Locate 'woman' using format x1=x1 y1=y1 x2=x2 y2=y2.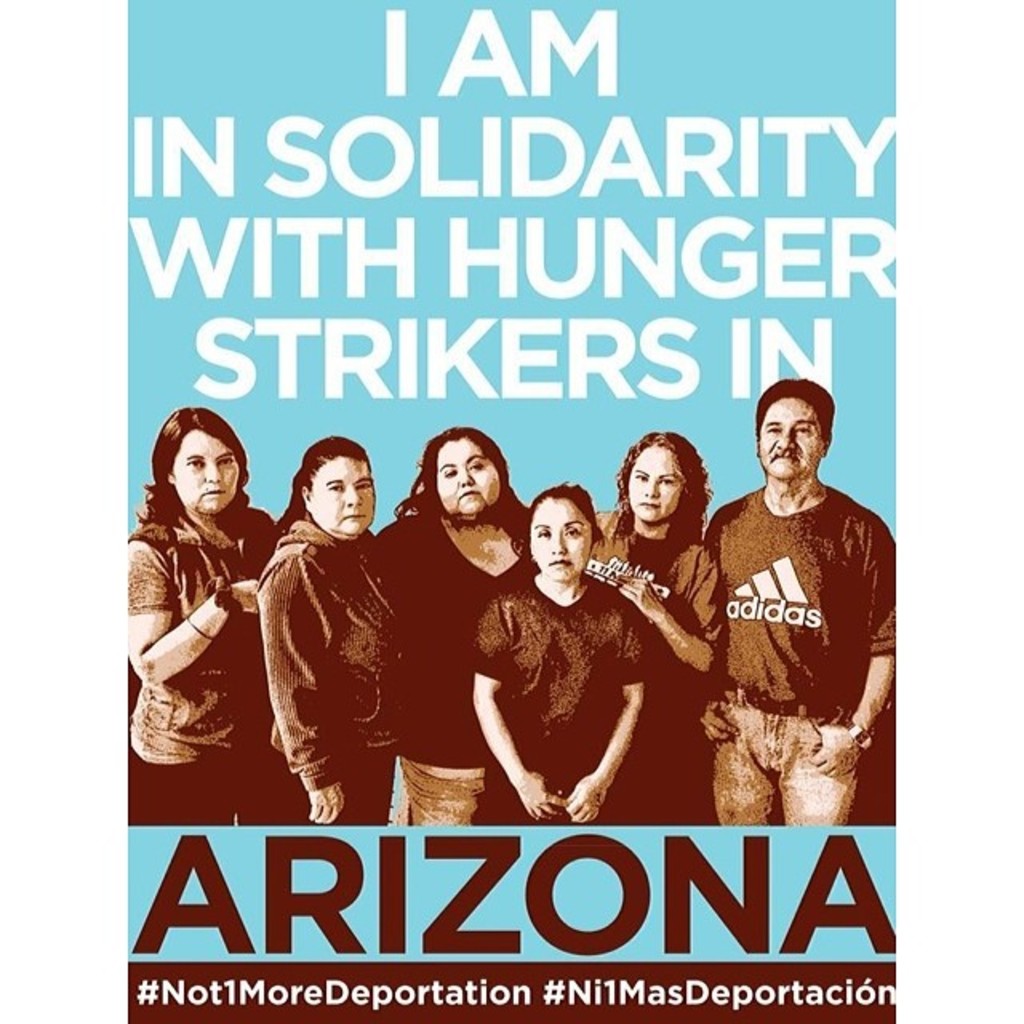
x1=112 y1=397 x2=272 y2=810.
